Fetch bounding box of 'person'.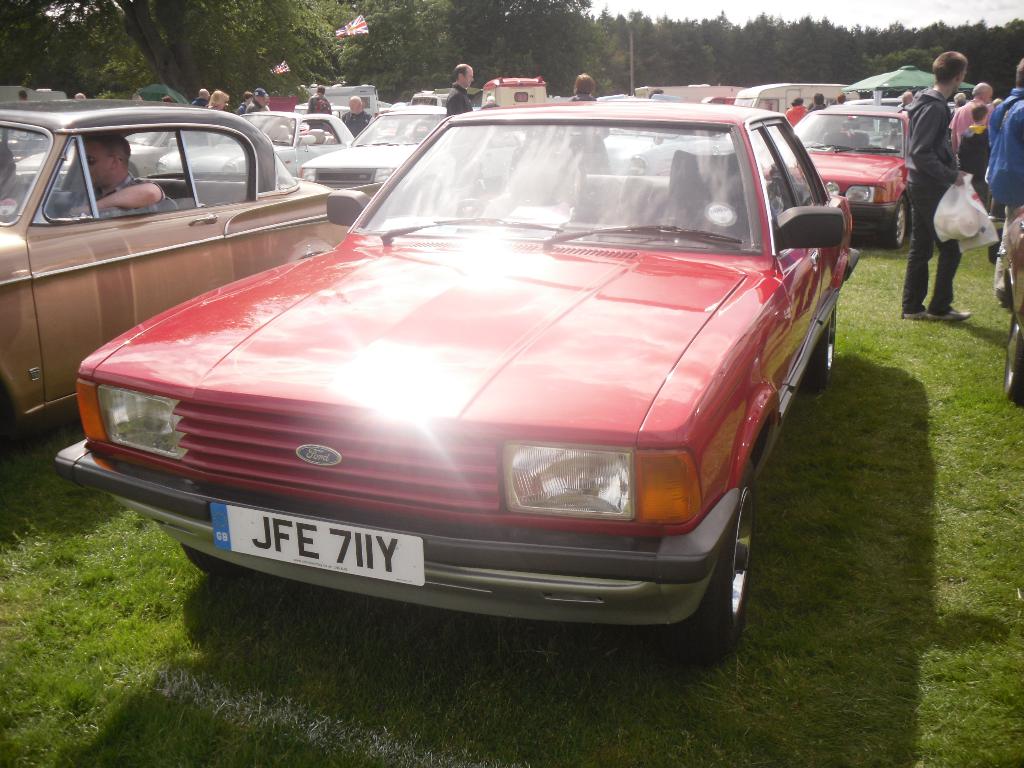
Bbox: (568,74,607,130).
